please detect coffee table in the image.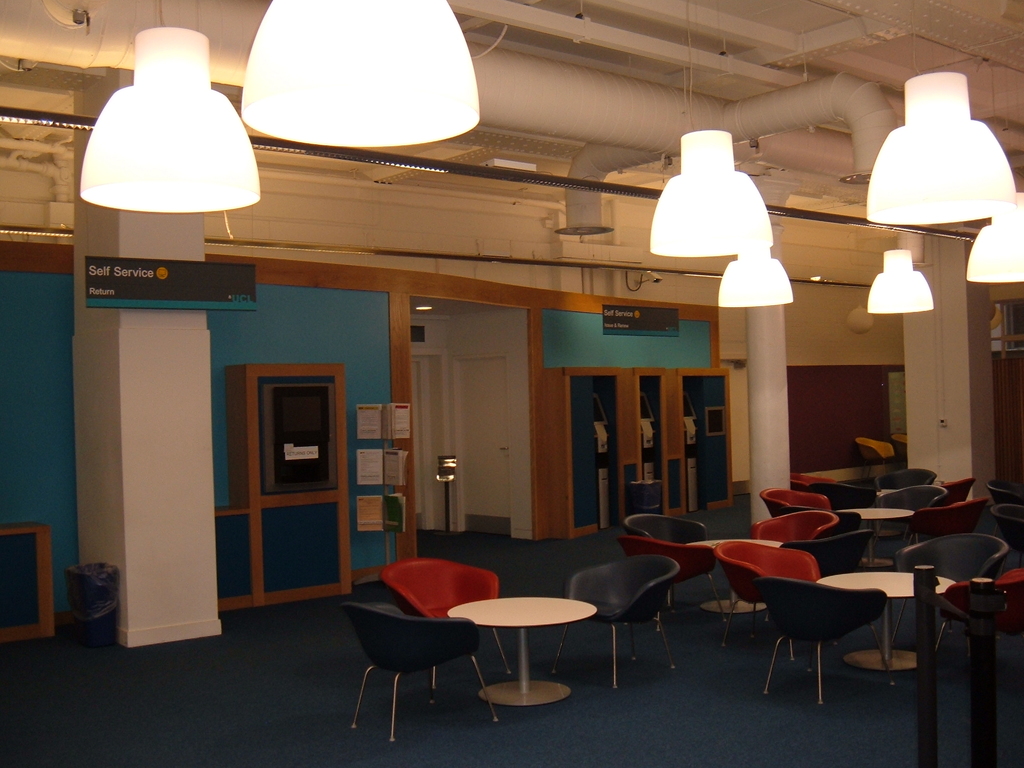
pyautogui.locateOnScreen(814, 569, 955, 675).
